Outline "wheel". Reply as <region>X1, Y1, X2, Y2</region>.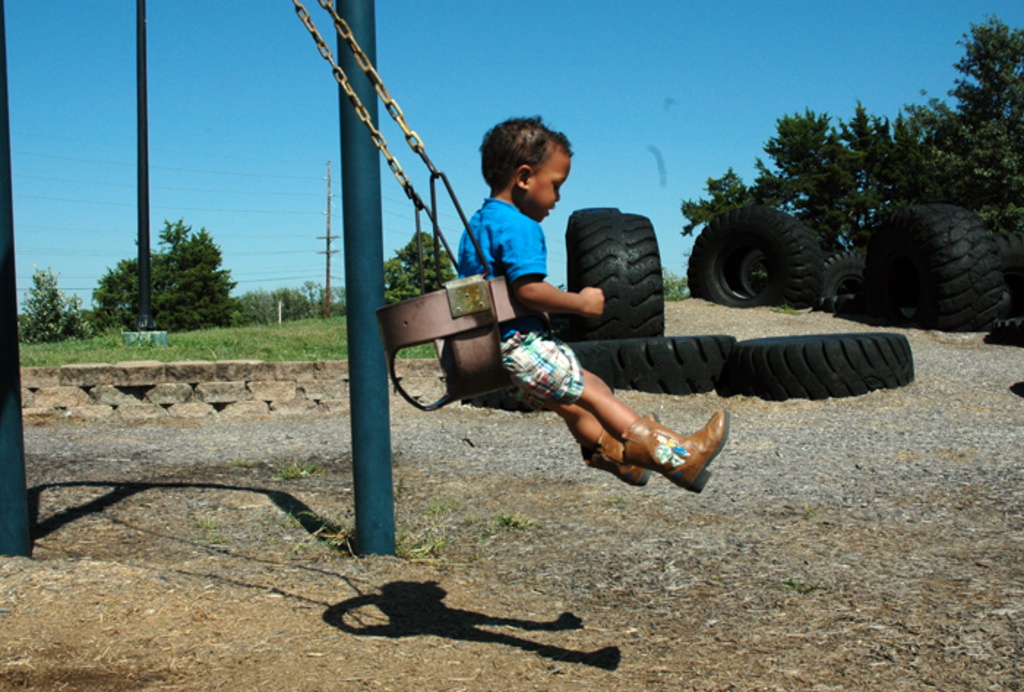
<region>566, 338, 737, 398</region>.
